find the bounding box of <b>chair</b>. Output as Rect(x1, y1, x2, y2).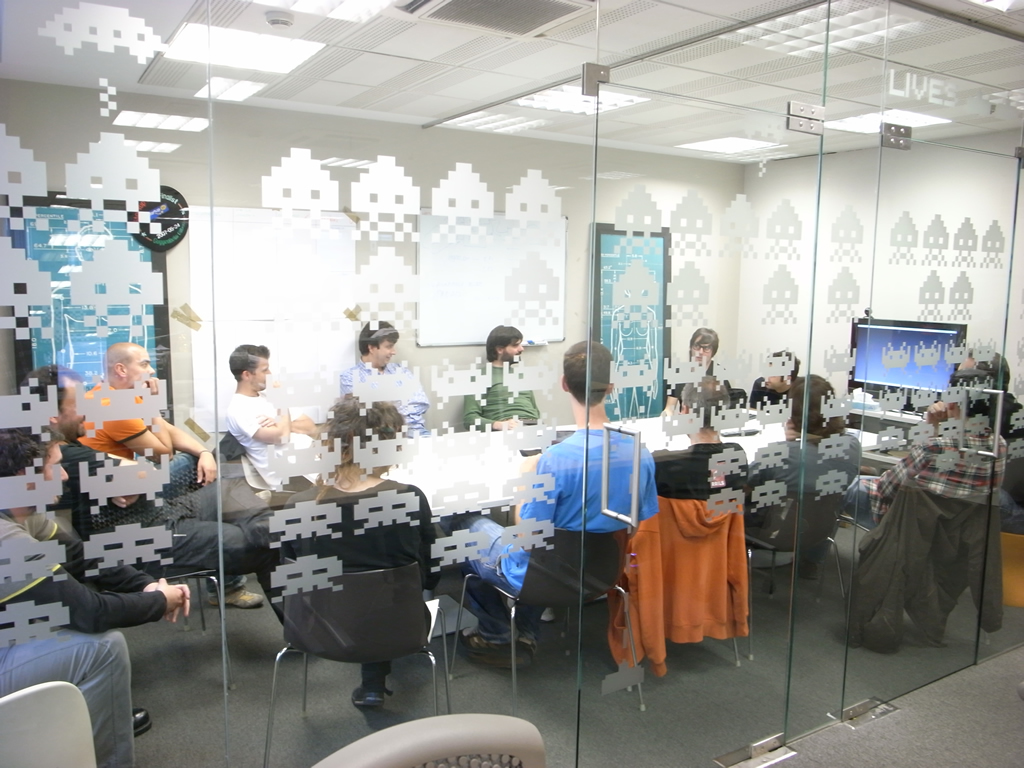
Rect(62, 493, 239, 691).
